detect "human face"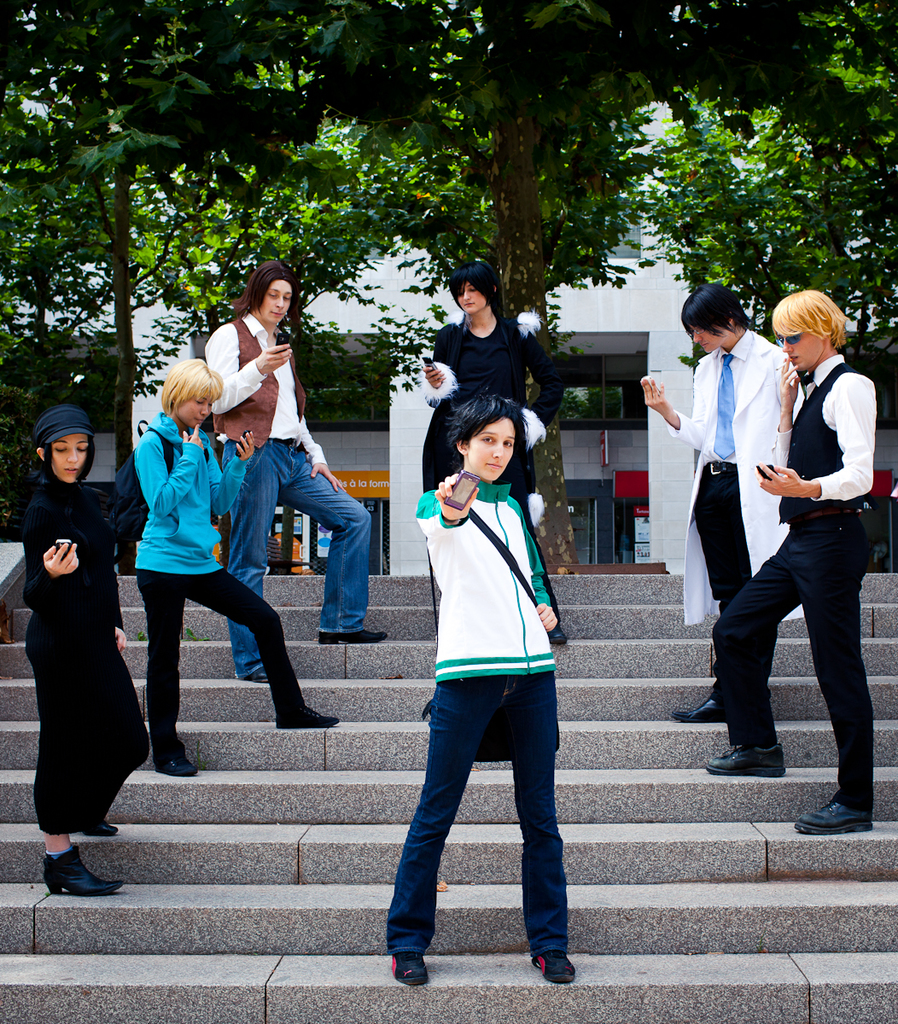
(left=455, top=280, right=486, bottom=317)
